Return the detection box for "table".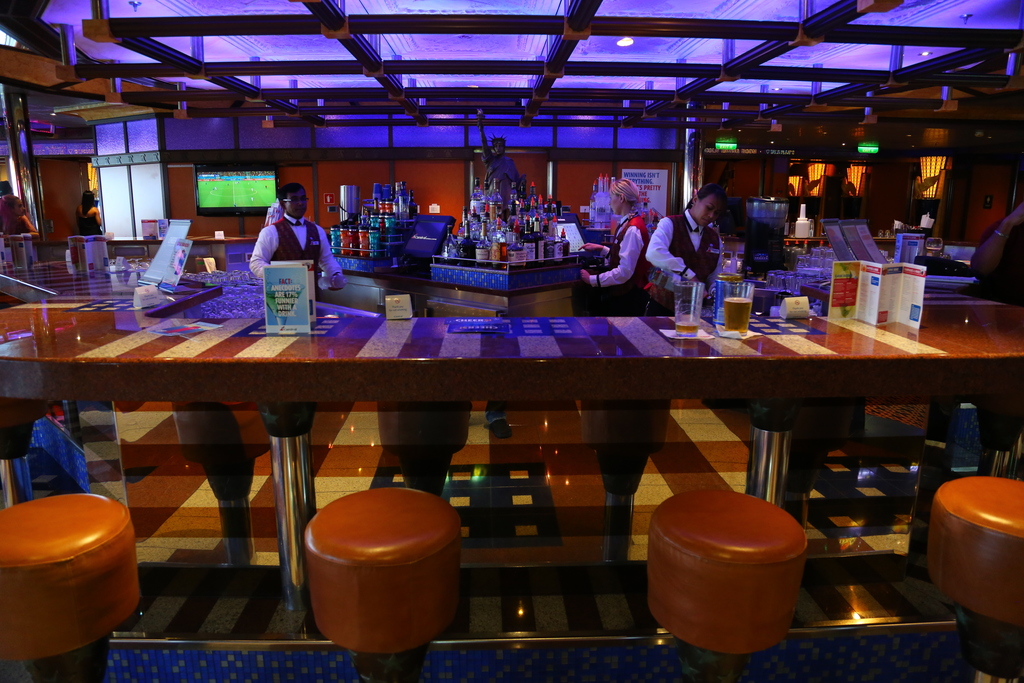
detection(0, 279, 1023, 608).
